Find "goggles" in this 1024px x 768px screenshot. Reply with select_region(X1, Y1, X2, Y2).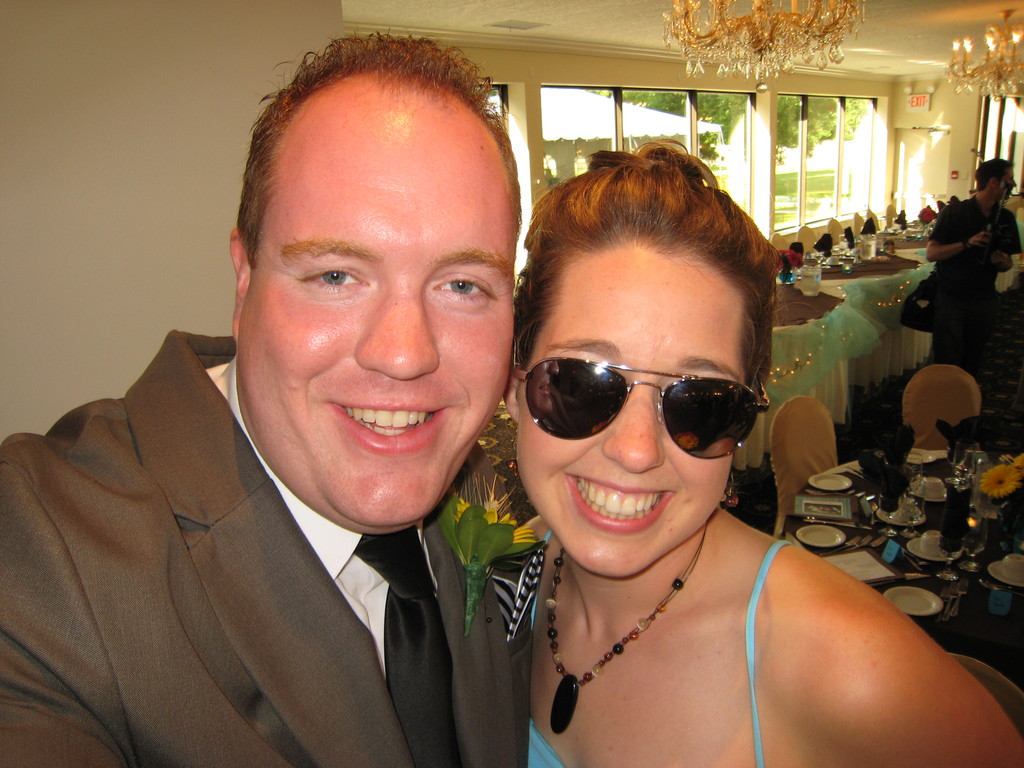
select_region(519, 339, 780, 453).
